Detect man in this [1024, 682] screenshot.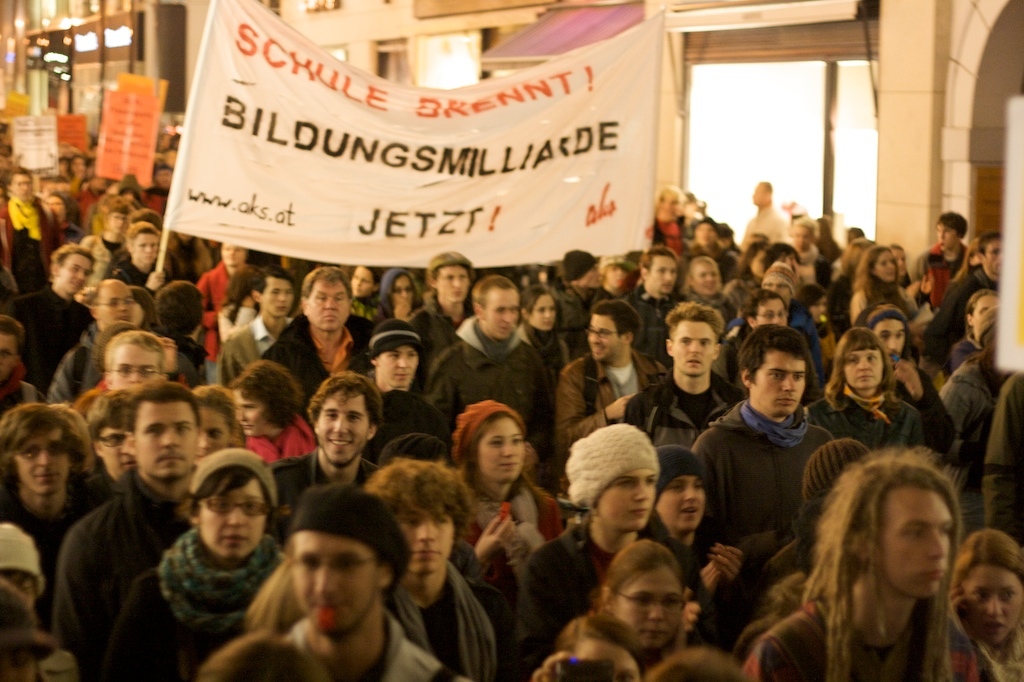
Detection: <region>0, 246, 98, 398</region>.
